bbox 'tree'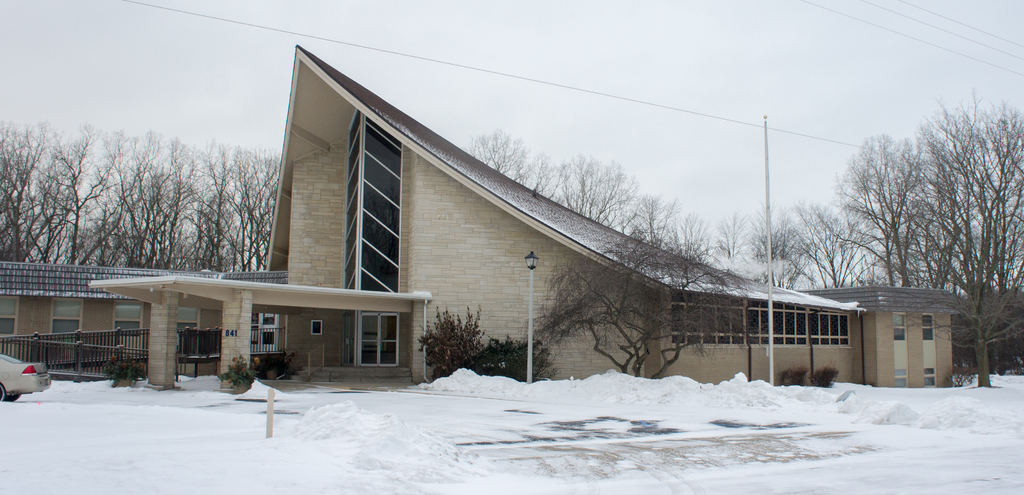
crop(60, 121, 129, 279)
